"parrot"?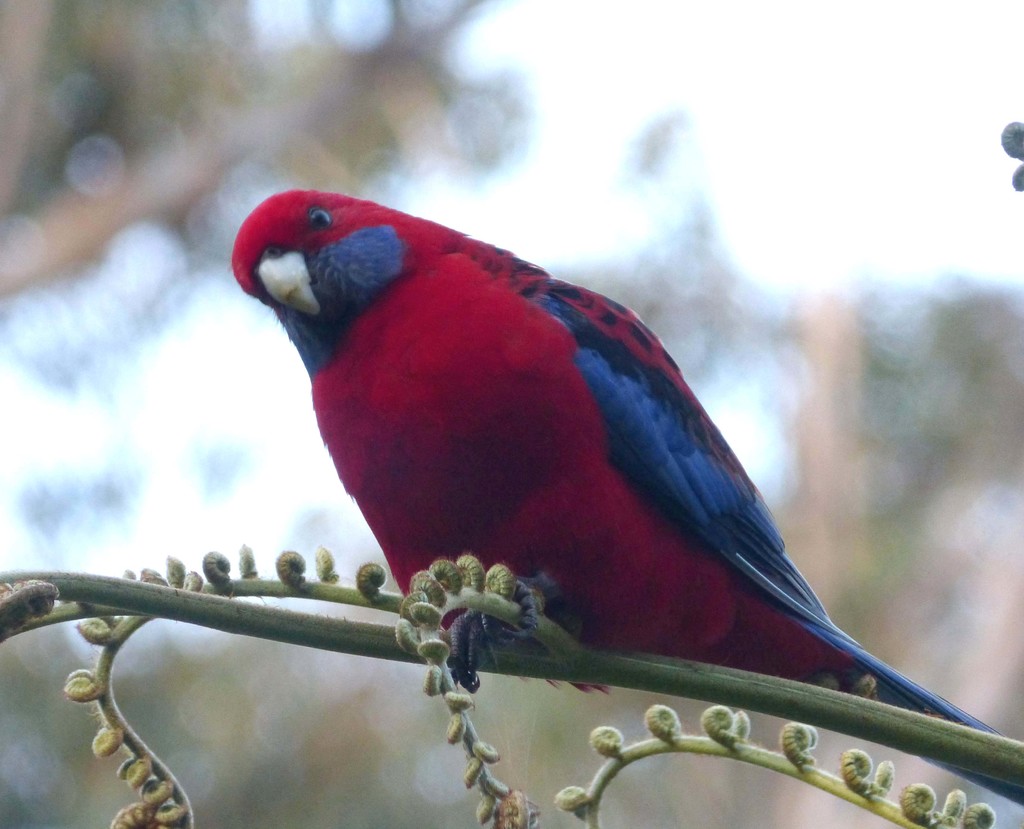
x1=232 y1=189 x2=1023 y2=807
